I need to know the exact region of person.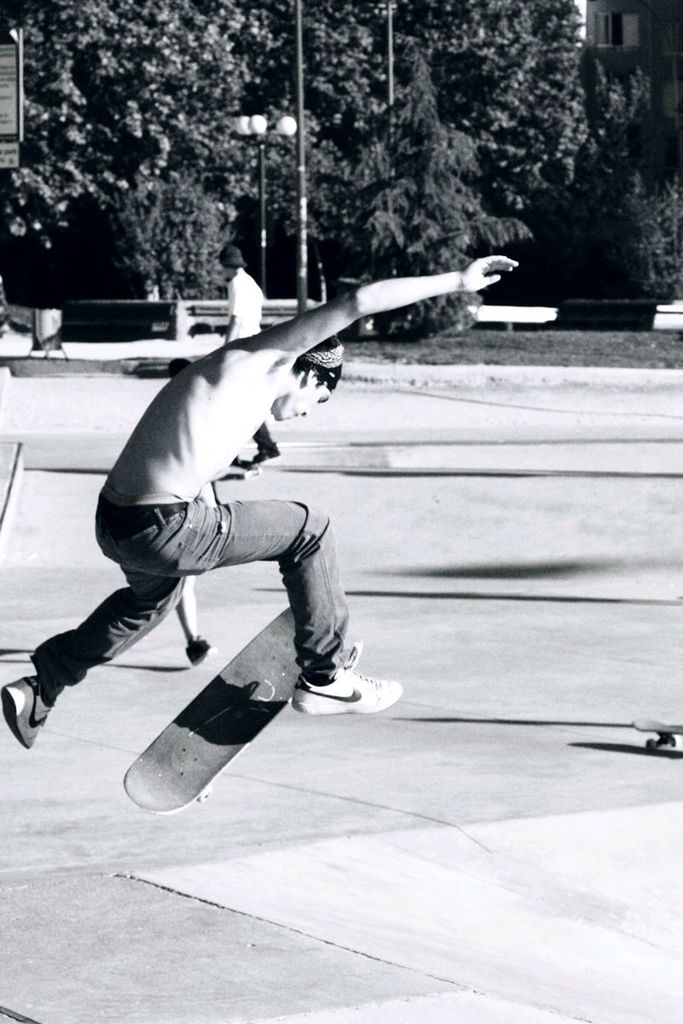
Region: rect(220, 239, 268, 337).
